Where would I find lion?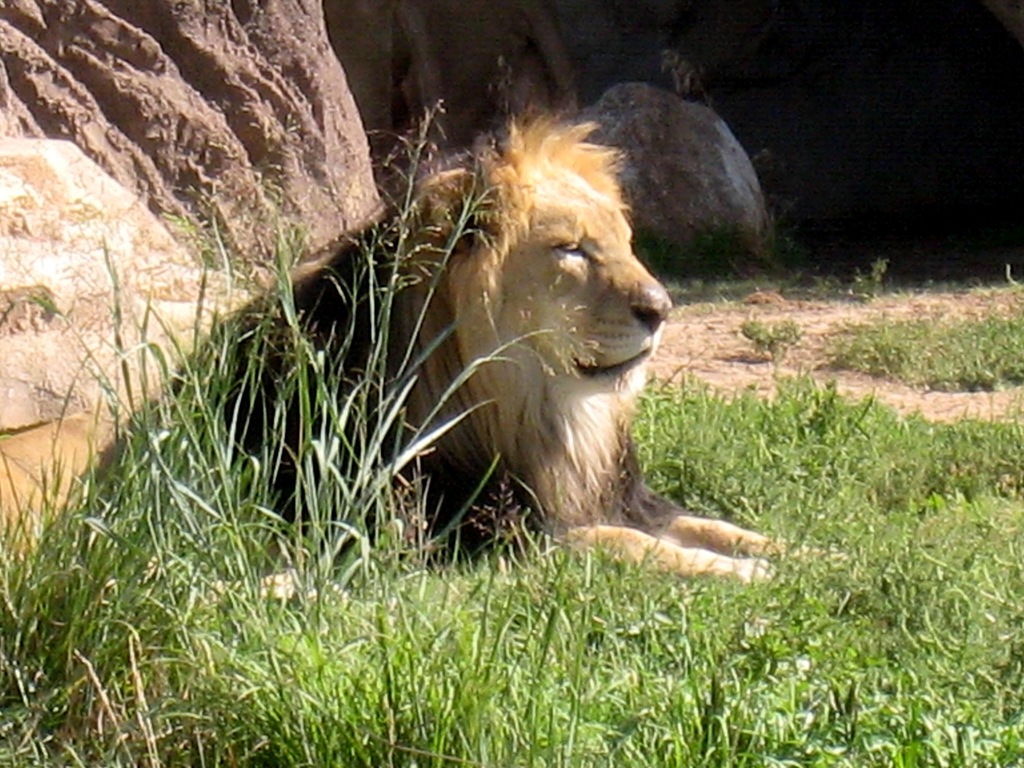
At l=83, t=109, r=843, b=586.
